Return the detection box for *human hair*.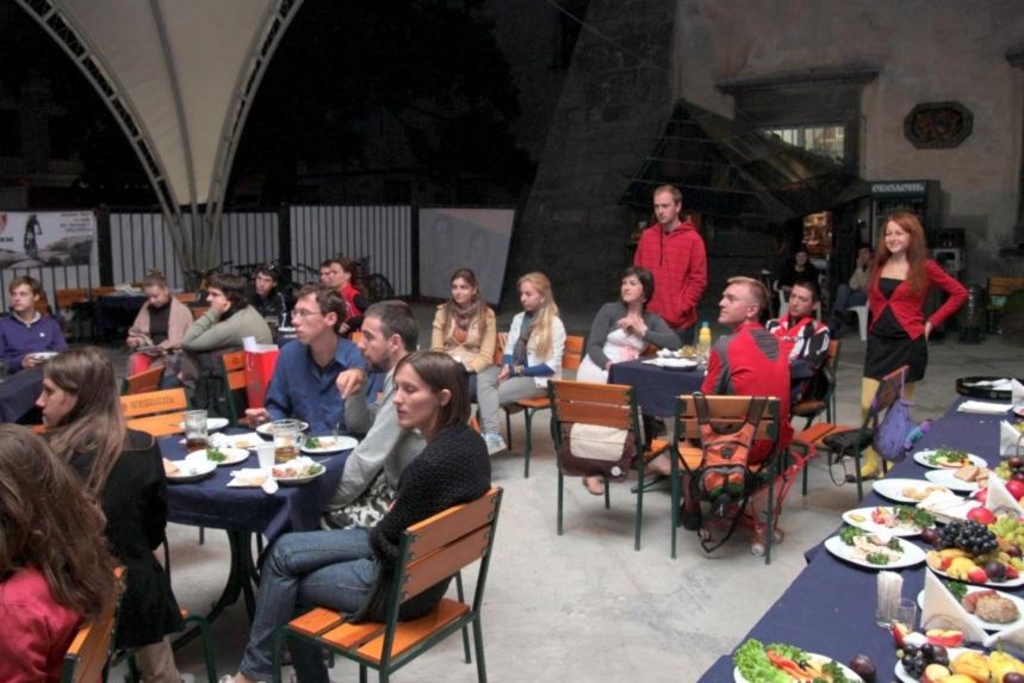
{"x1": 625, "y1": 268, "x2": 654, "y2": 315}.
